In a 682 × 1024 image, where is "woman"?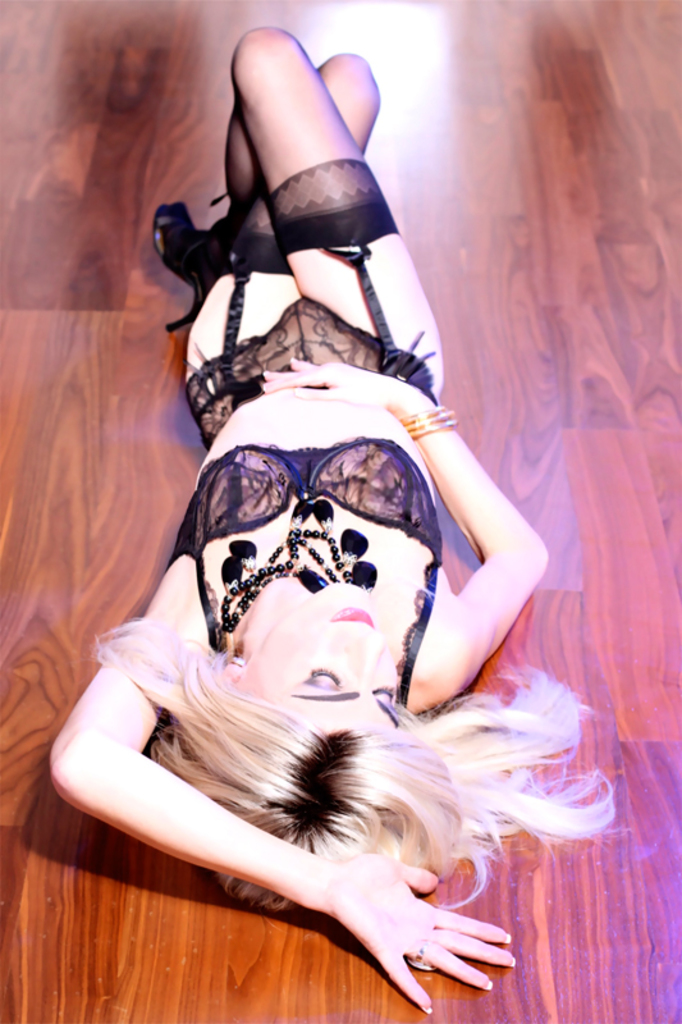
region(46, 19, 617, 1015).
